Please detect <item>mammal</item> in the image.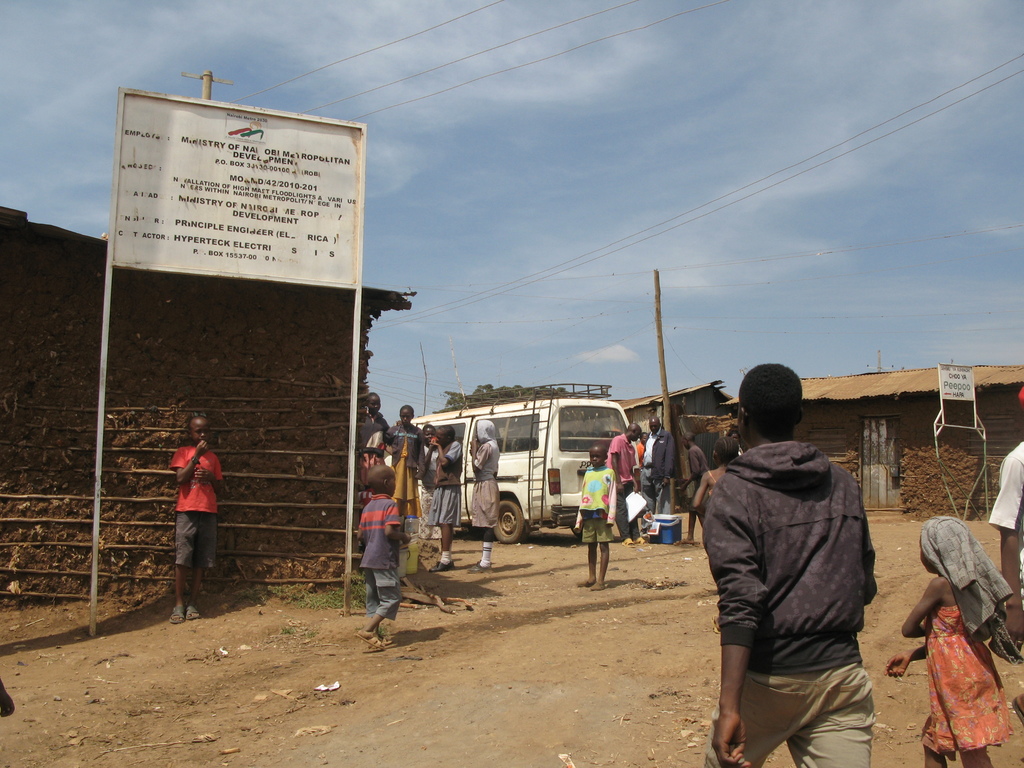
[left=353, top=463, right=413, bottom=651].
